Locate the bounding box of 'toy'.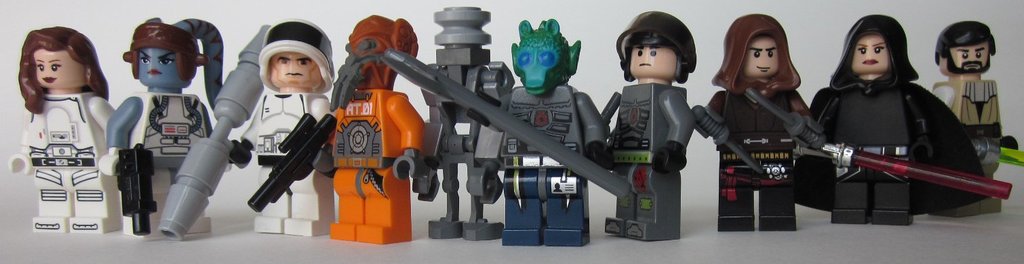
Bounding box: [x1=488, y1=0, x2=624, y2=263].
